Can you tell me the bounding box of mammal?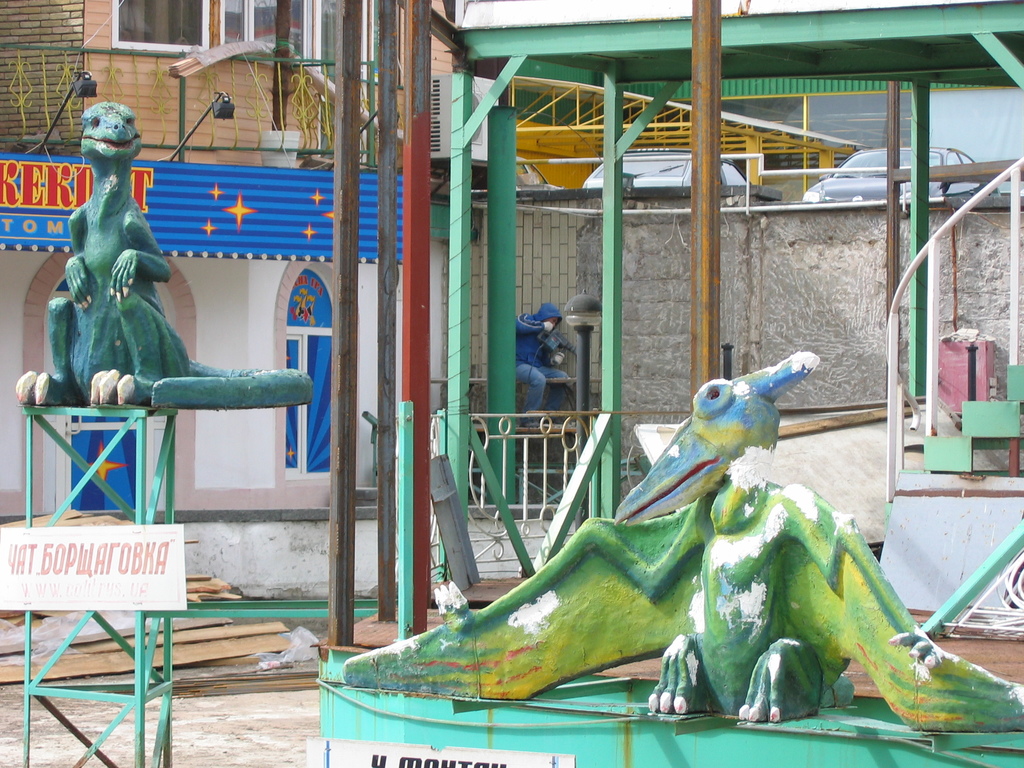
x1=508, y1=305, x2=561, y2=411.
